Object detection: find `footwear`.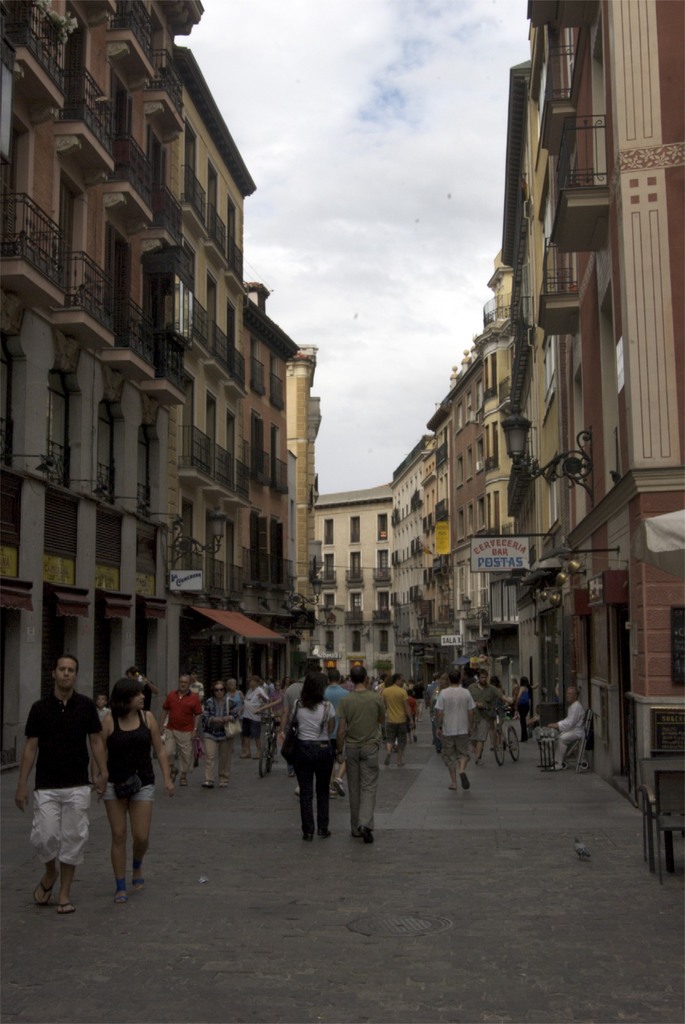
363 826 374 844.
